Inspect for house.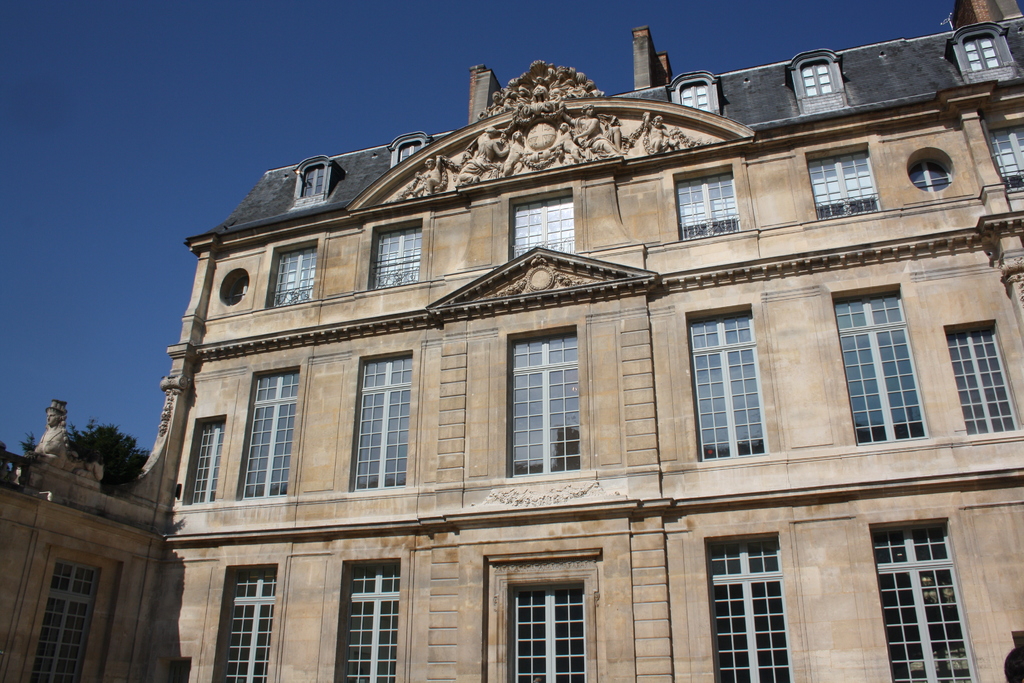
Inspection: bbox=[0, 395, 165, 682].
